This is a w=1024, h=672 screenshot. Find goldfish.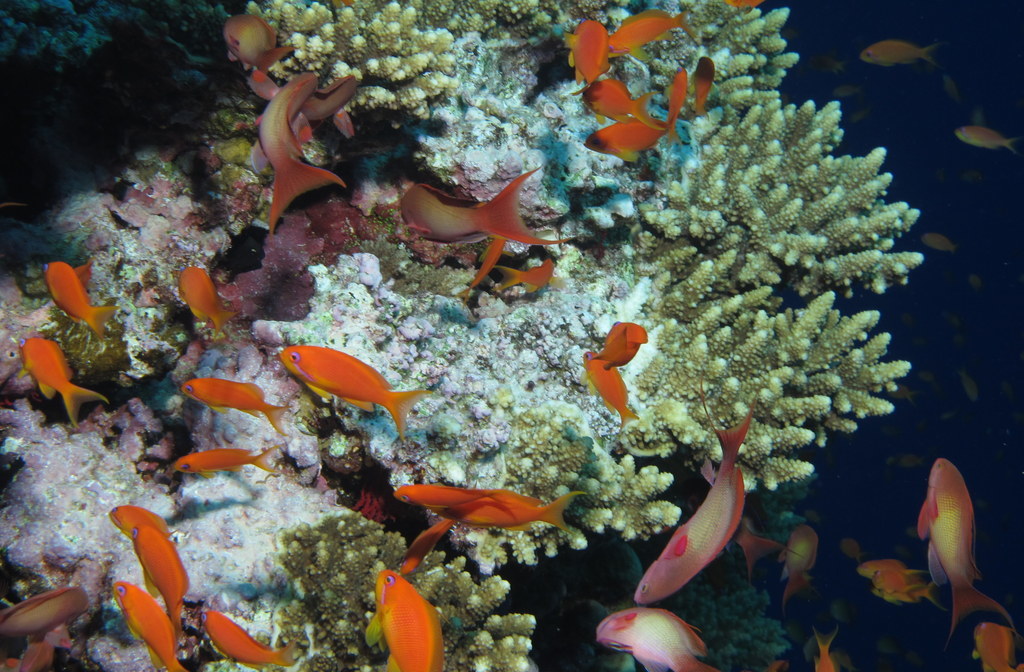
Bounding box: {"x1": 364, "y1": 563, "x2": 443, "y2": 671}.
